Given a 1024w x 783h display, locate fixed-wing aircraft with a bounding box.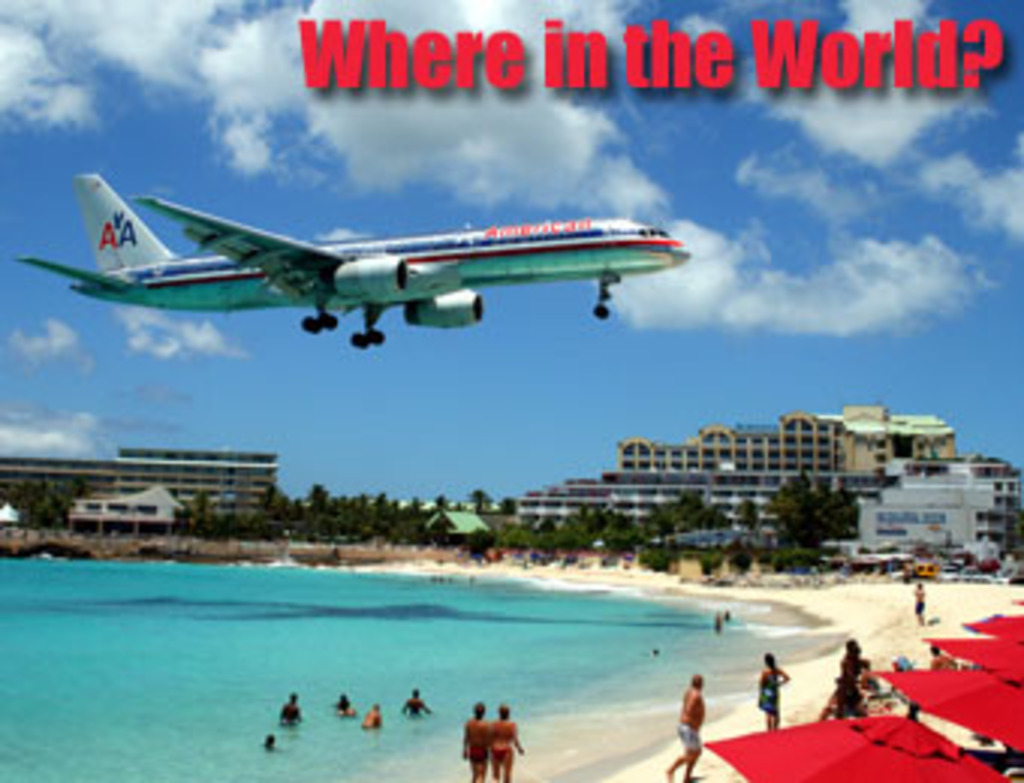
Located: x1=15 y1=172 x2=690 y2=352.
